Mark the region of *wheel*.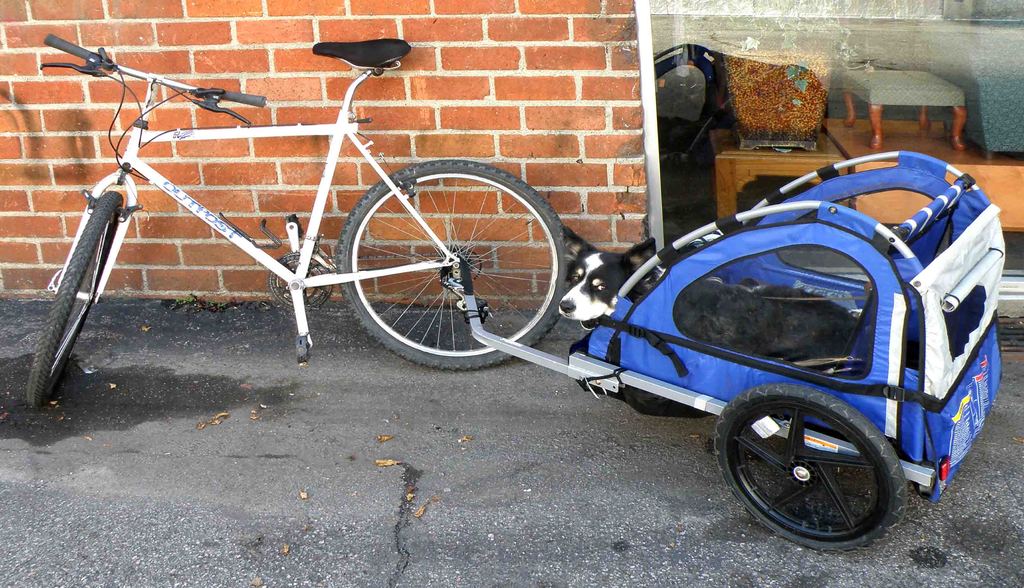
Region: region(31, 190, 123, 400).
